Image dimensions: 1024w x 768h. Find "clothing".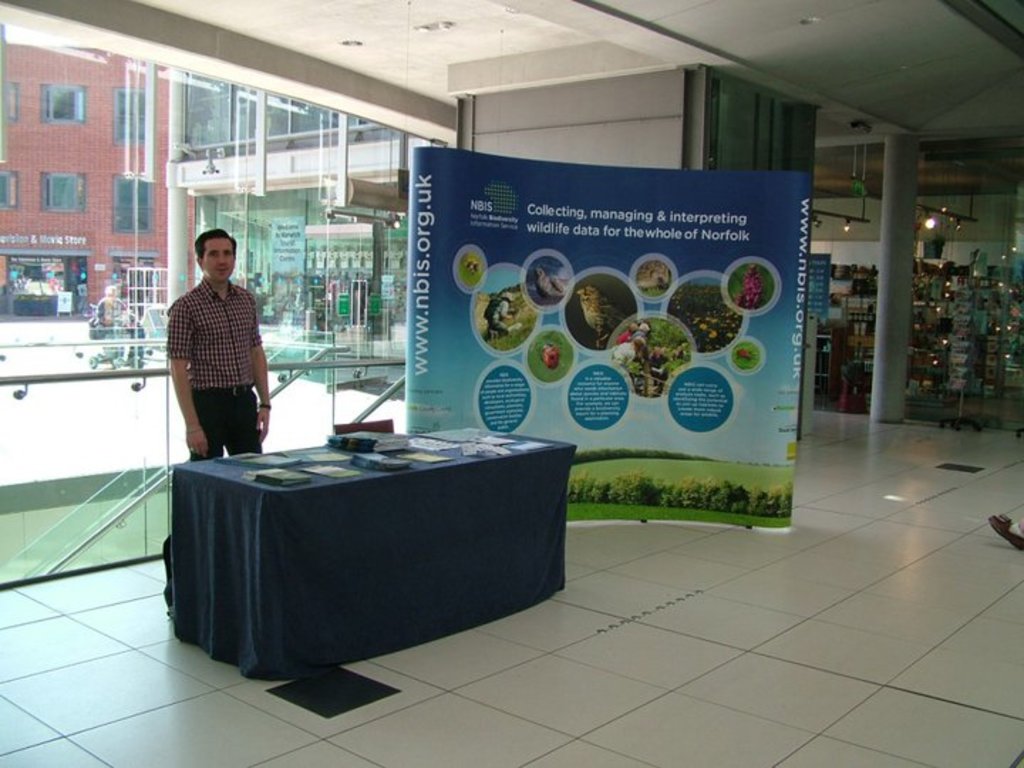
detection(155, 242, 270, 465).
